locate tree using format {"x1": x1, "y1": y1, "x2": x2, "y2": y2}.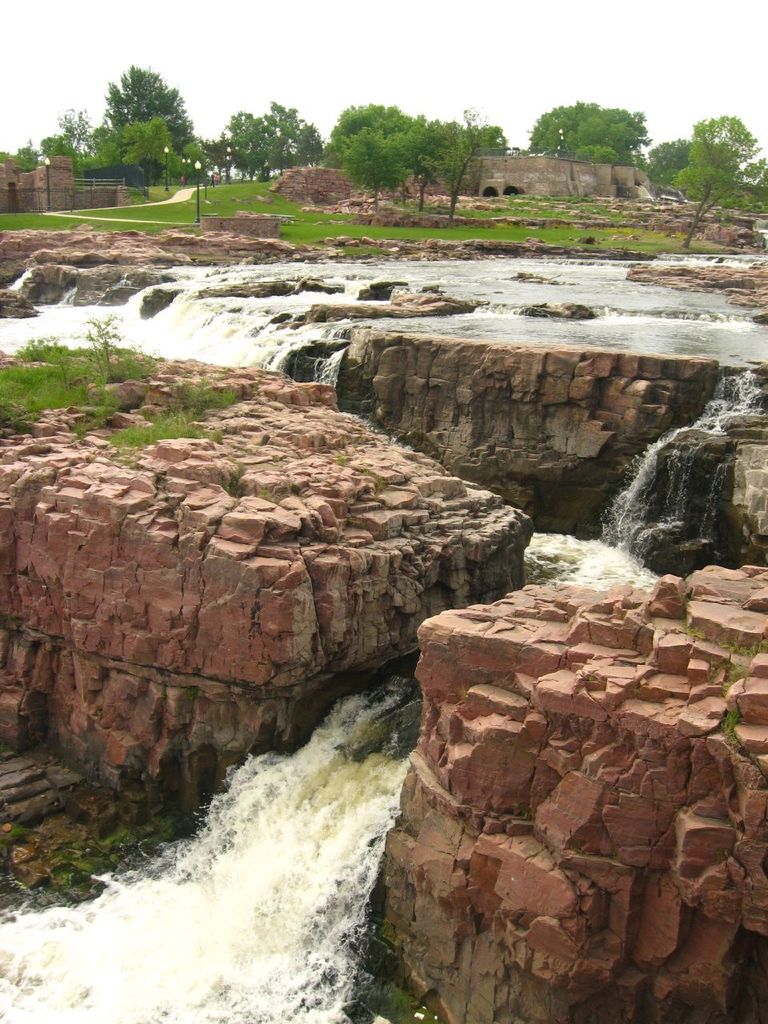
{"x1": 14, "y1": 122, "x2": 72, "y2": 165}.
